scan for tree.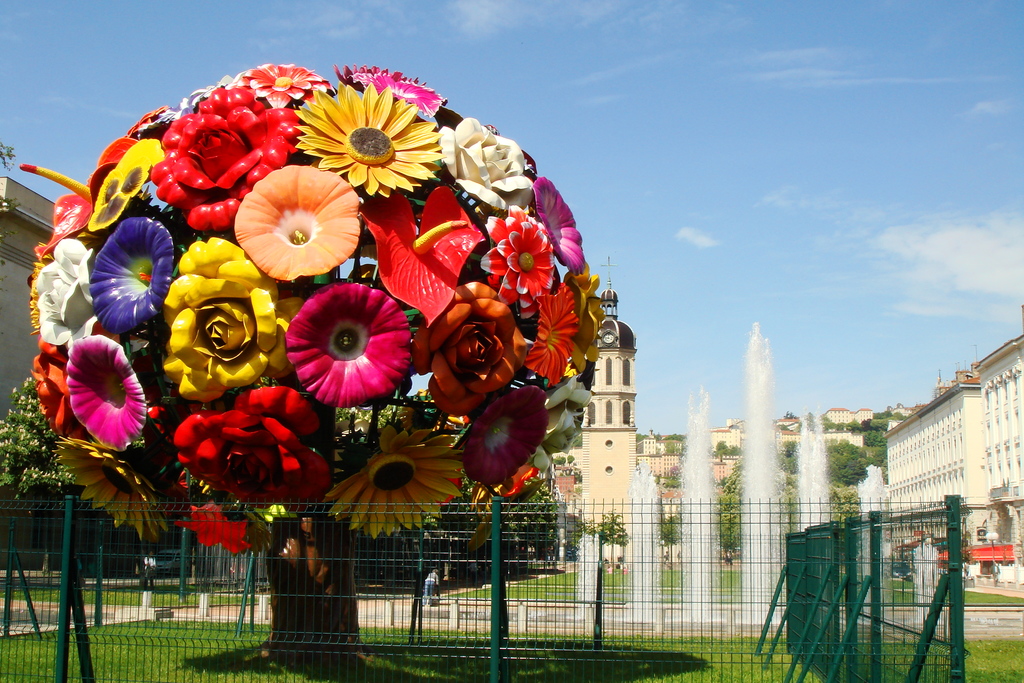
Scan result: (left=26, top=56, right=609, bottom=668).
